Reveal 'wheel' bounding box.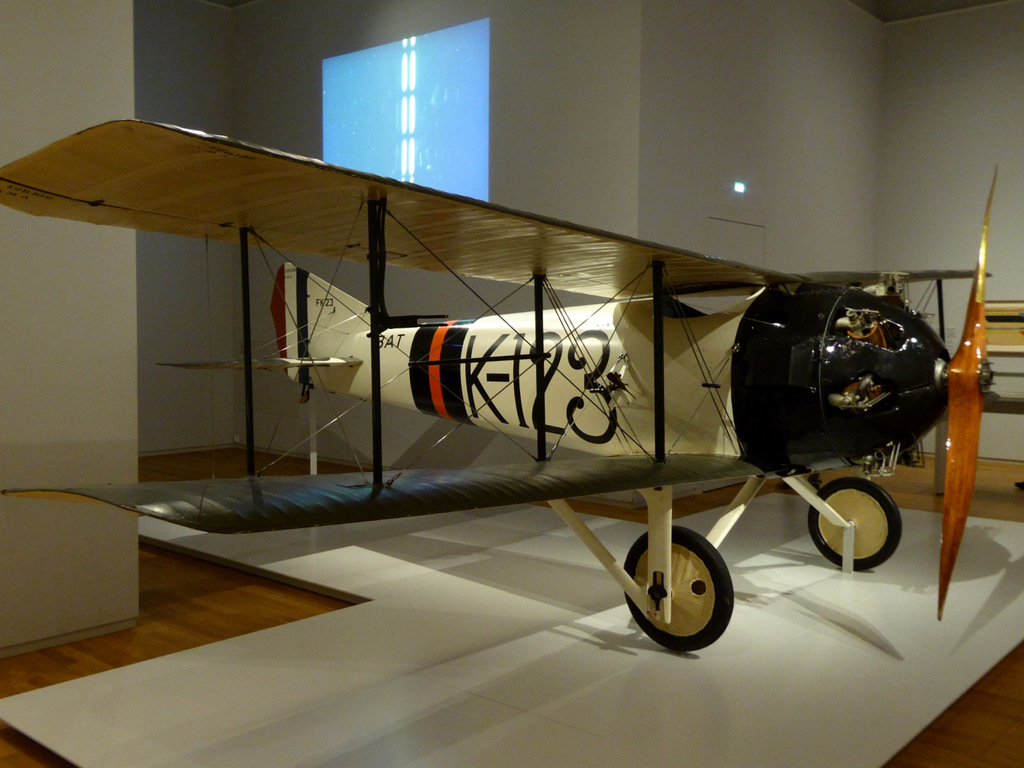
Revealed: <bbox>609, 534, 737, 659</bbox>.
